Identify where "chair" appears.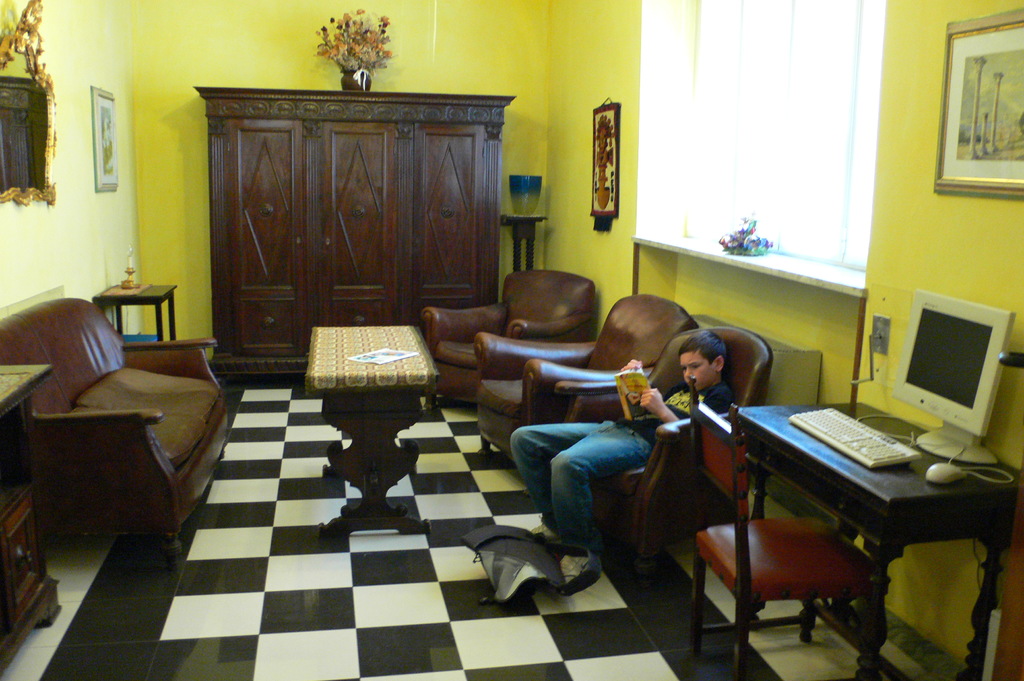
Appears at l=694, t=427, r=935, b=669.
